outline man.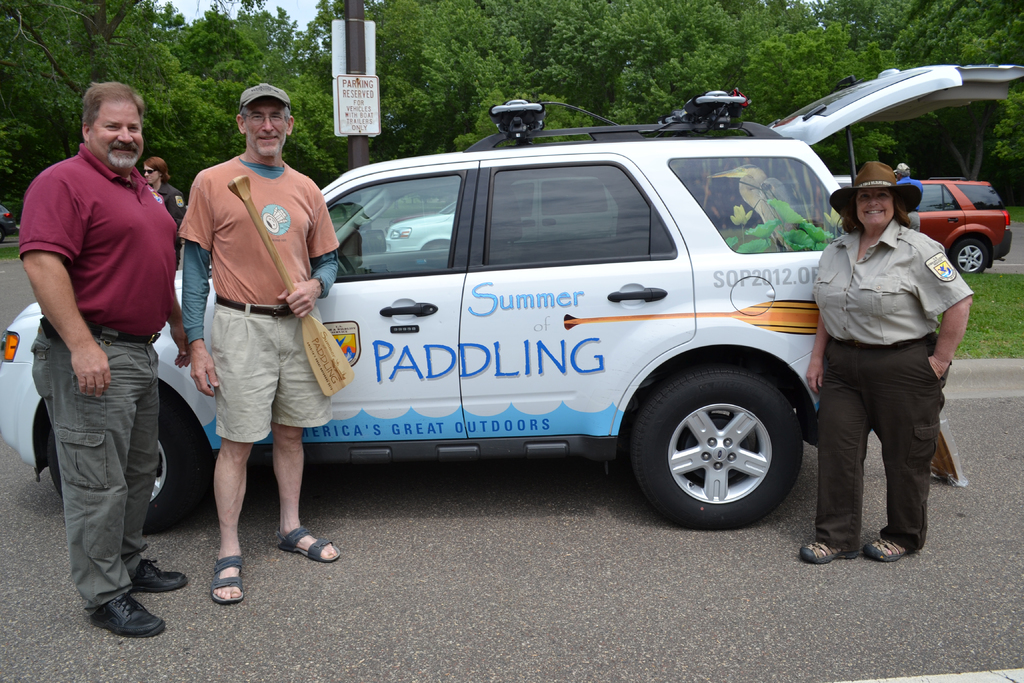
Outline: 174, 83, 337, 607.
